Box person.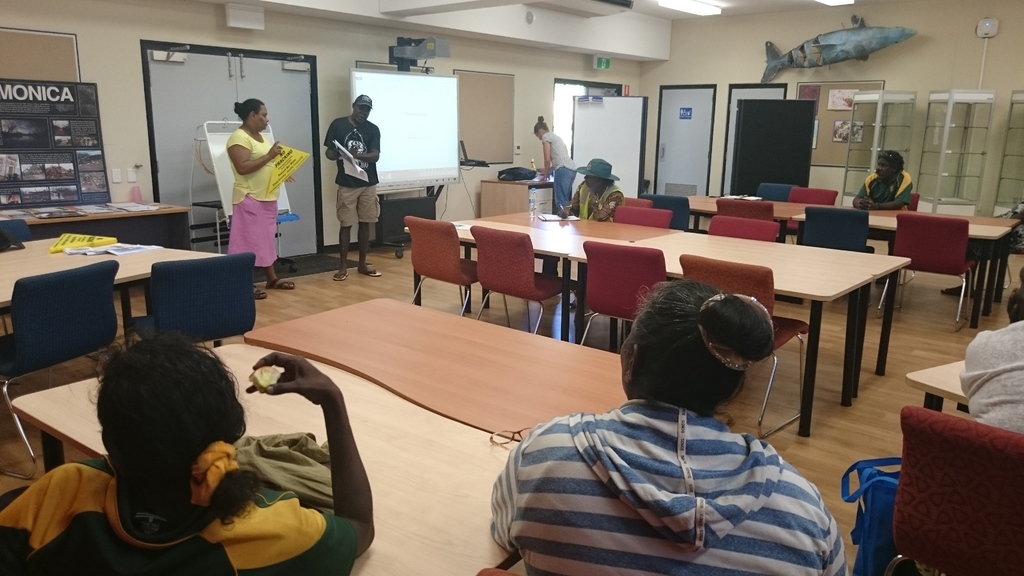
box=[0, 329, 372, 575].
